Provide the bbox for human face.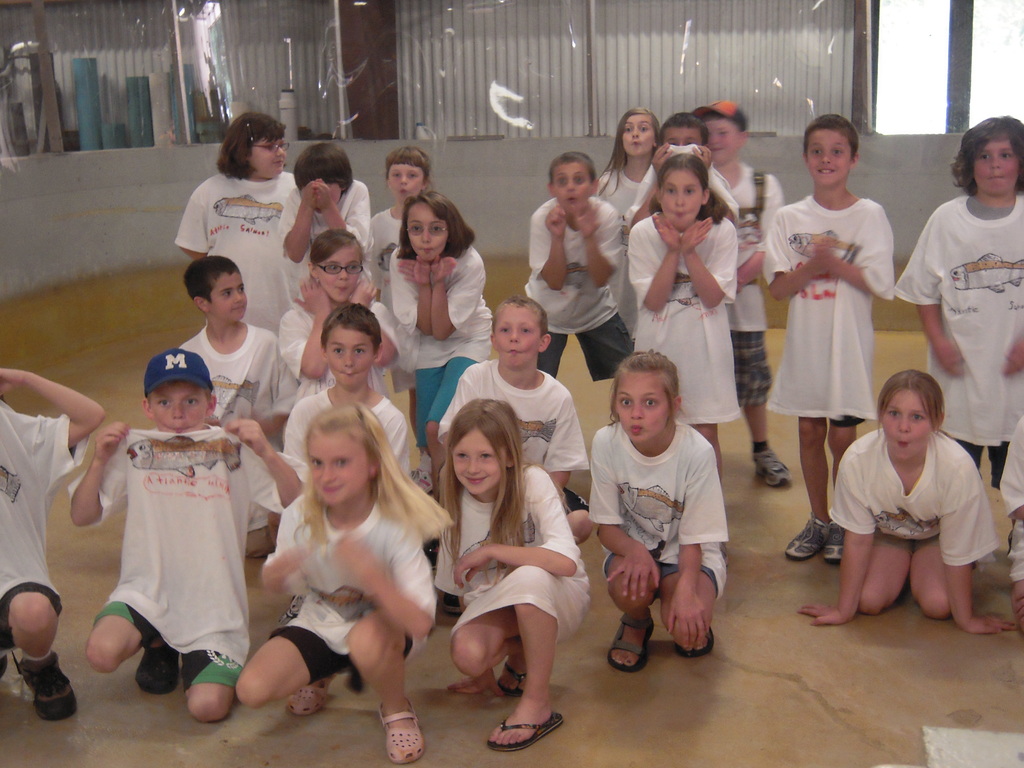
<region>452, 435, 506, 487</region>.
